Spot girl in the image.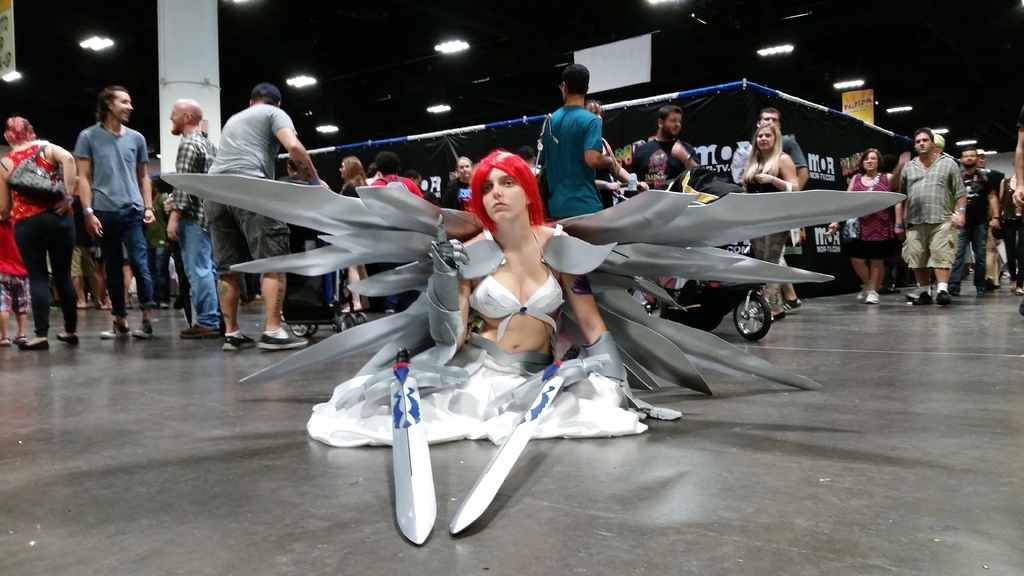
girl found at select_region(0, 115, 91, 349).
